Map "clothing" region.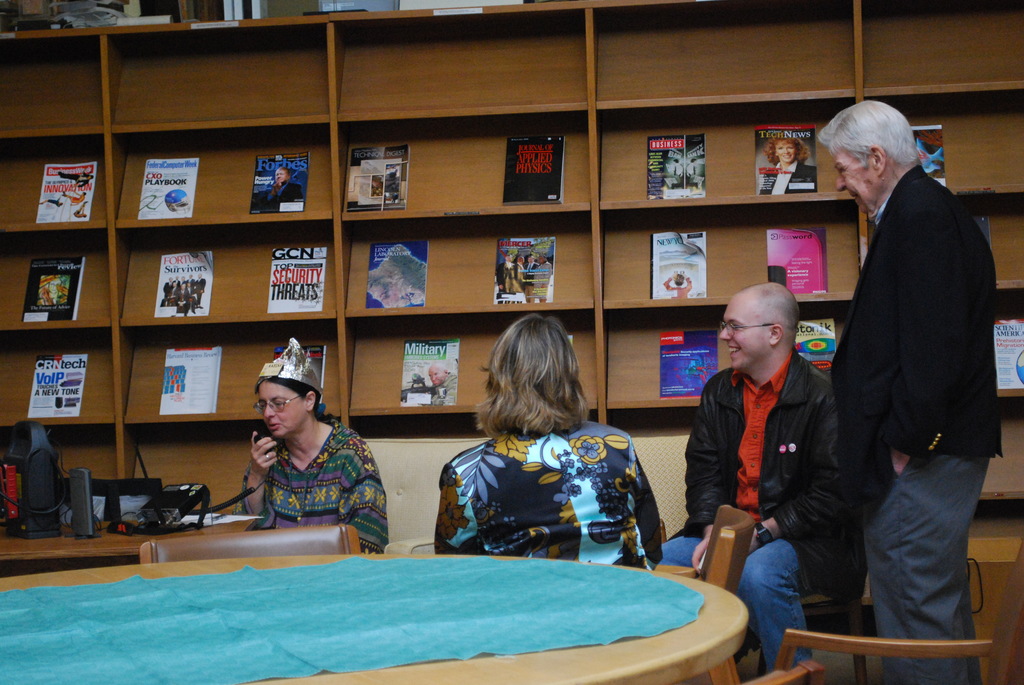
Mapped to box=[661, 277, 695, 299].
